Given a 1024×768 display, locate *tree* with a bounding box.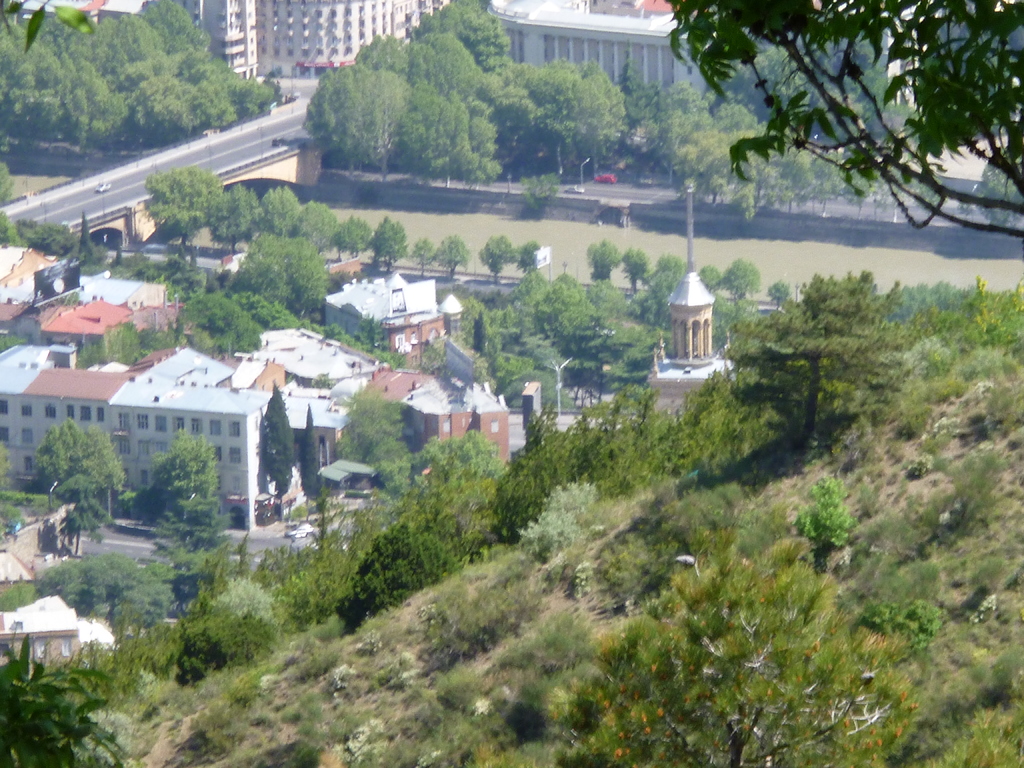
Located: box(582, 244, 620, 282).
